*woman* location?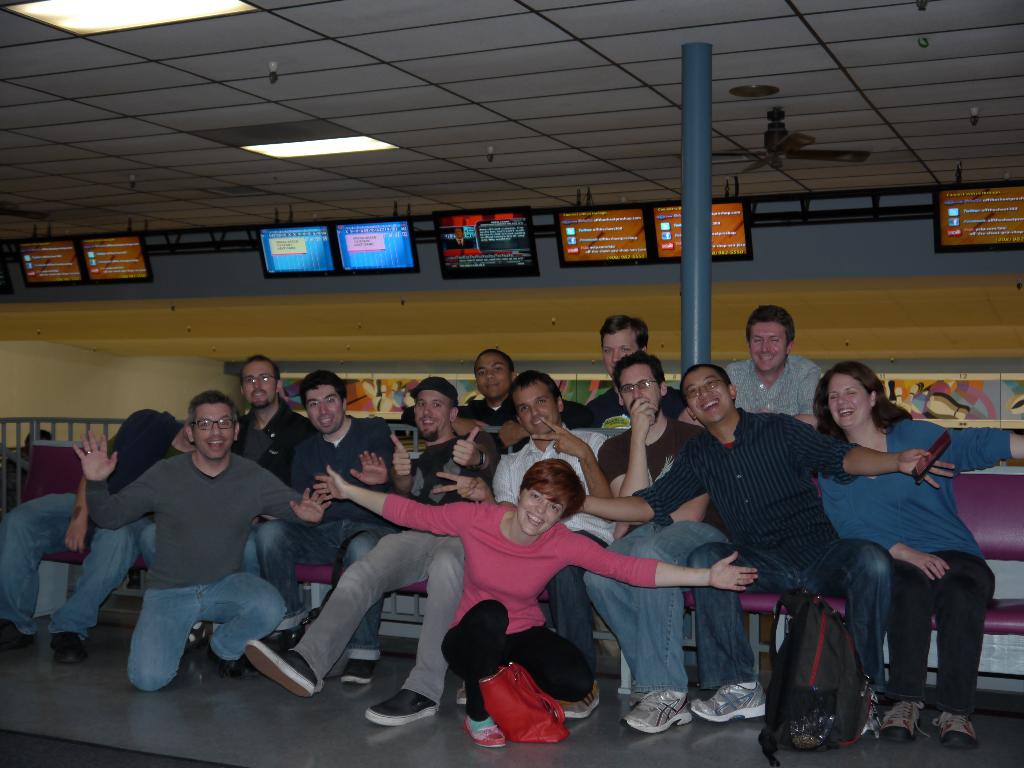
detection(782, 363, 1023, 745)
